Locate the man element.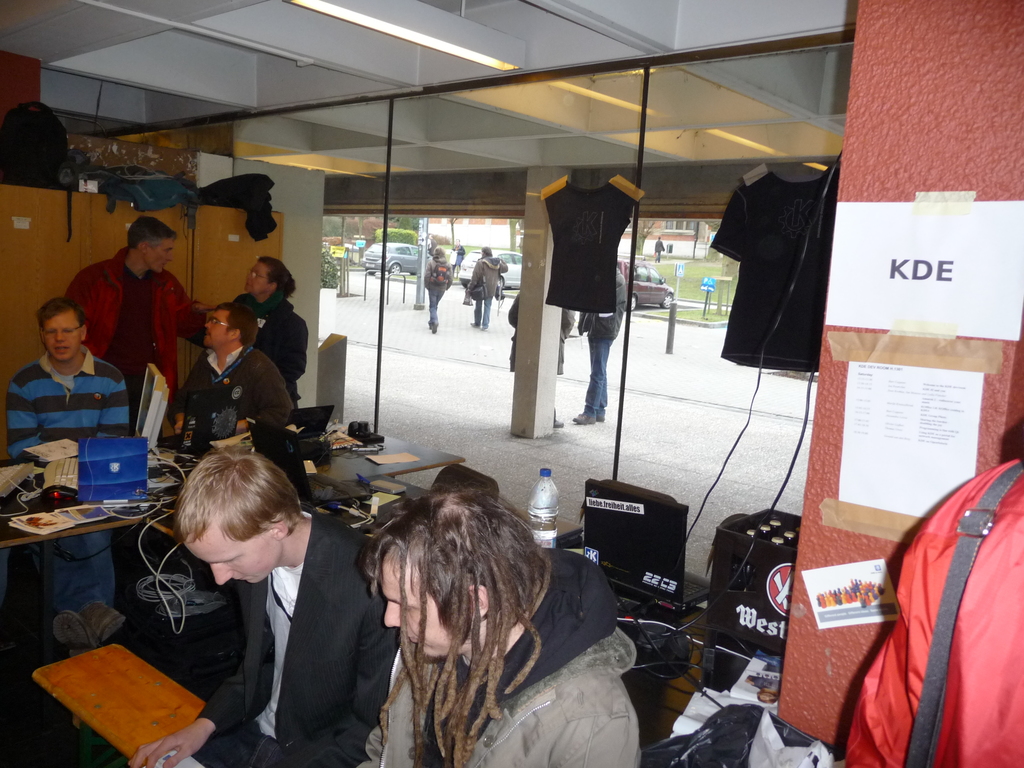
Element bbox: [left=125, top=452, right=398, bottom=767].
